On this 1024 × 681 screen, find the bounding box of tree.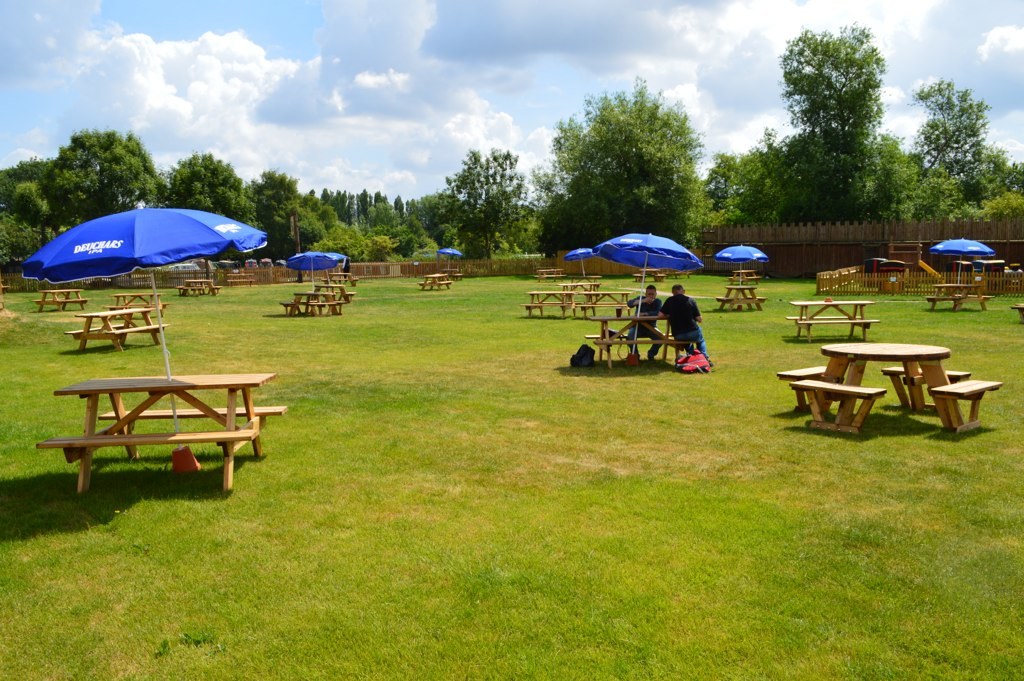
Bounding box: Rect(531, 74, 710, 256).
